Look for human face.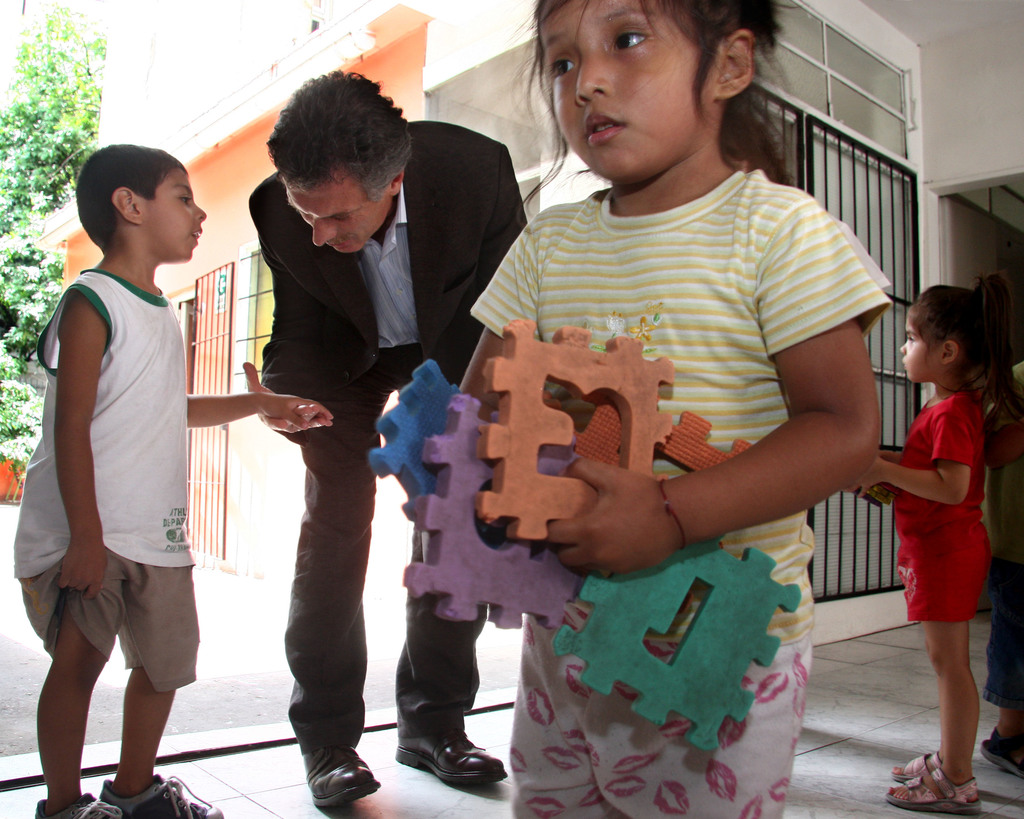
Found: 290 188 391 257.
